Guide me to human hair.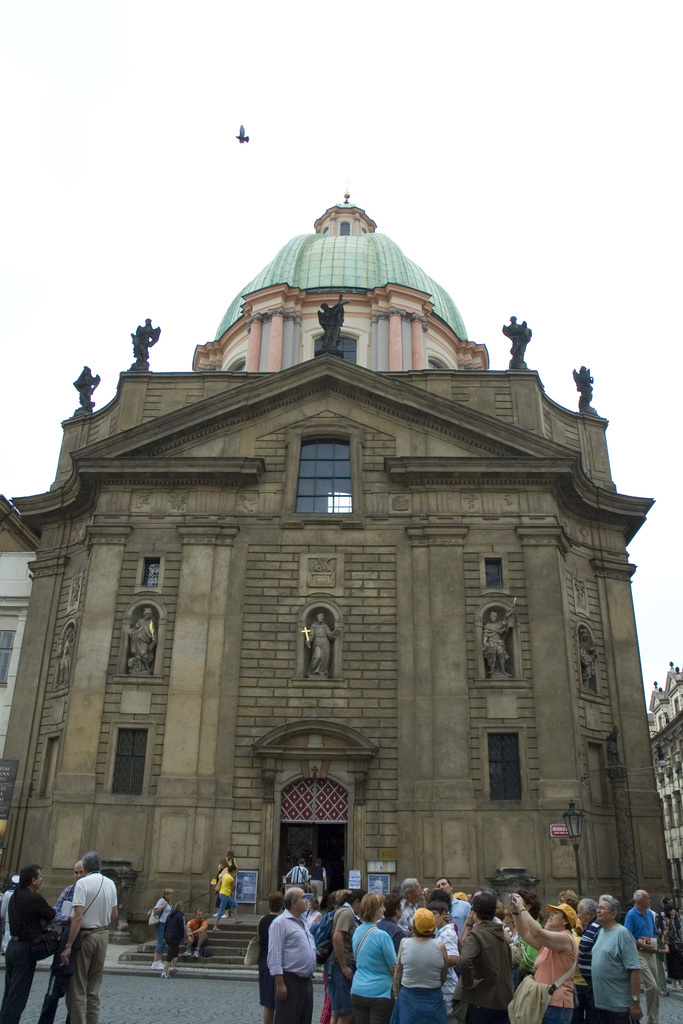
Guidance: left=425, top=890, right=452, bottom=910.
